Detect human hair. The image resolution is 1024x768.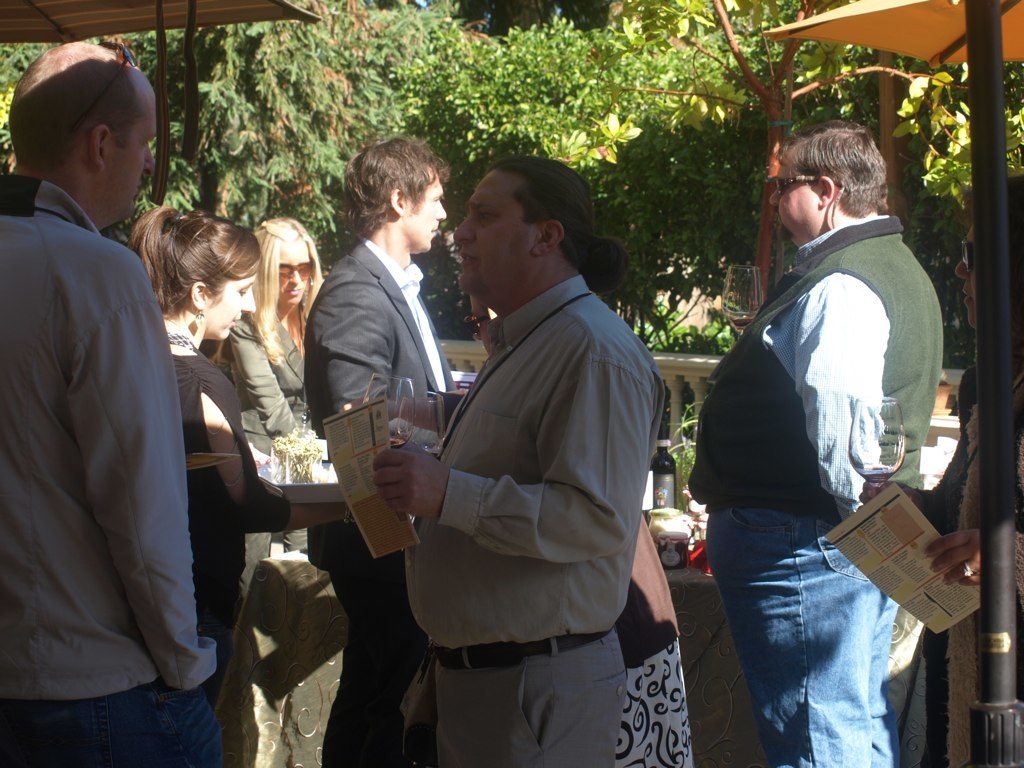
(x1=777, y1=119, x2=890, y2=220).
